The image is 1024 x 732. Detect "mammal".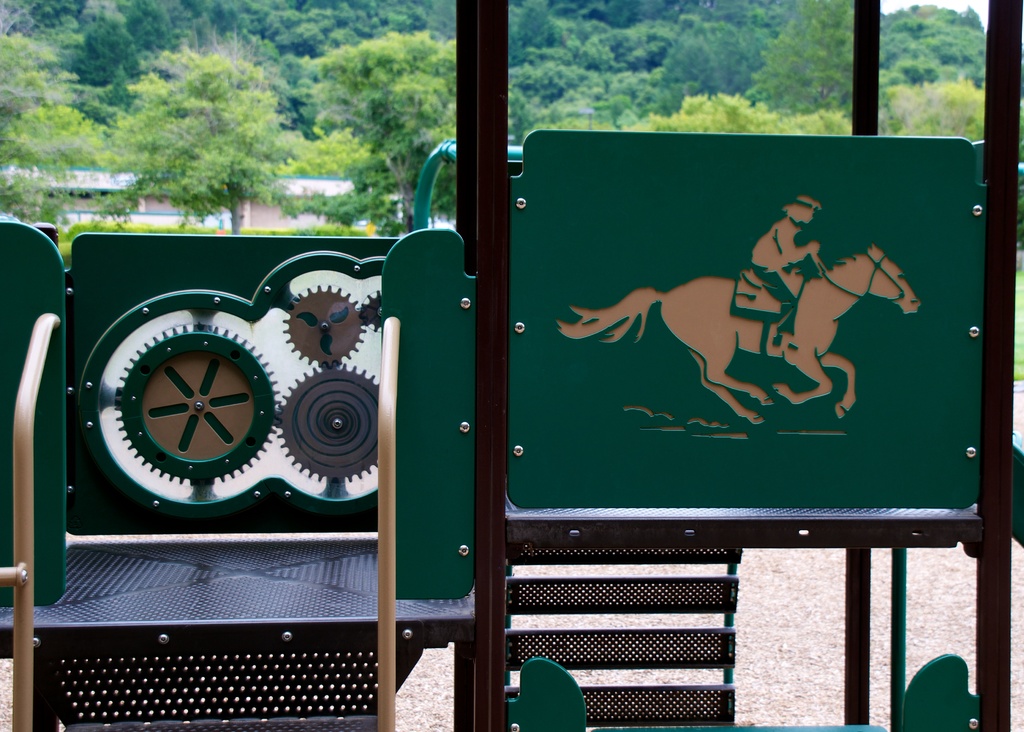
Detection: l=552, t=242, r=918, b=424.
